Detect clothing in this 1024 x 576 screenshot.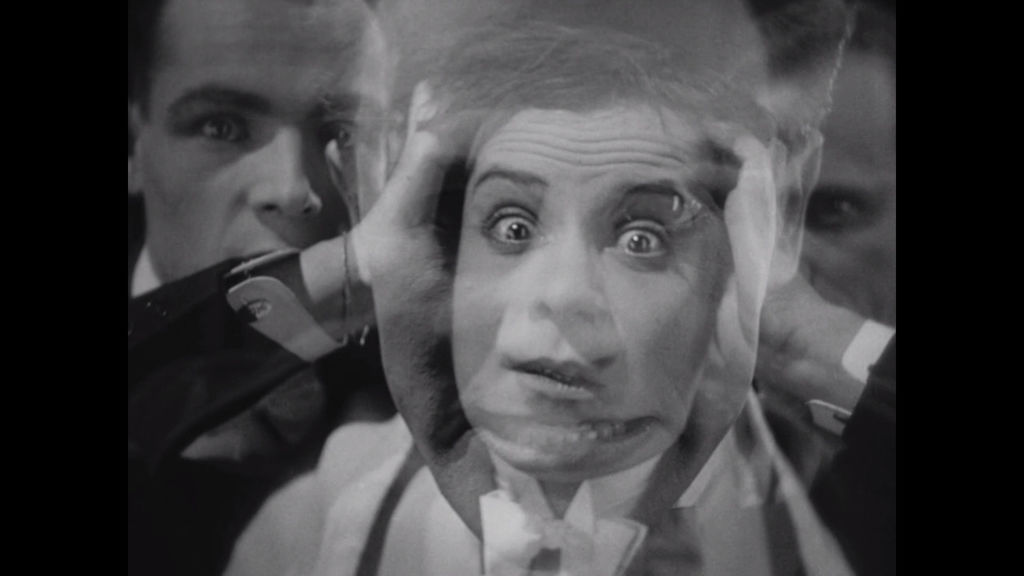
Detection: BBox(225, 406, 856, 575).
